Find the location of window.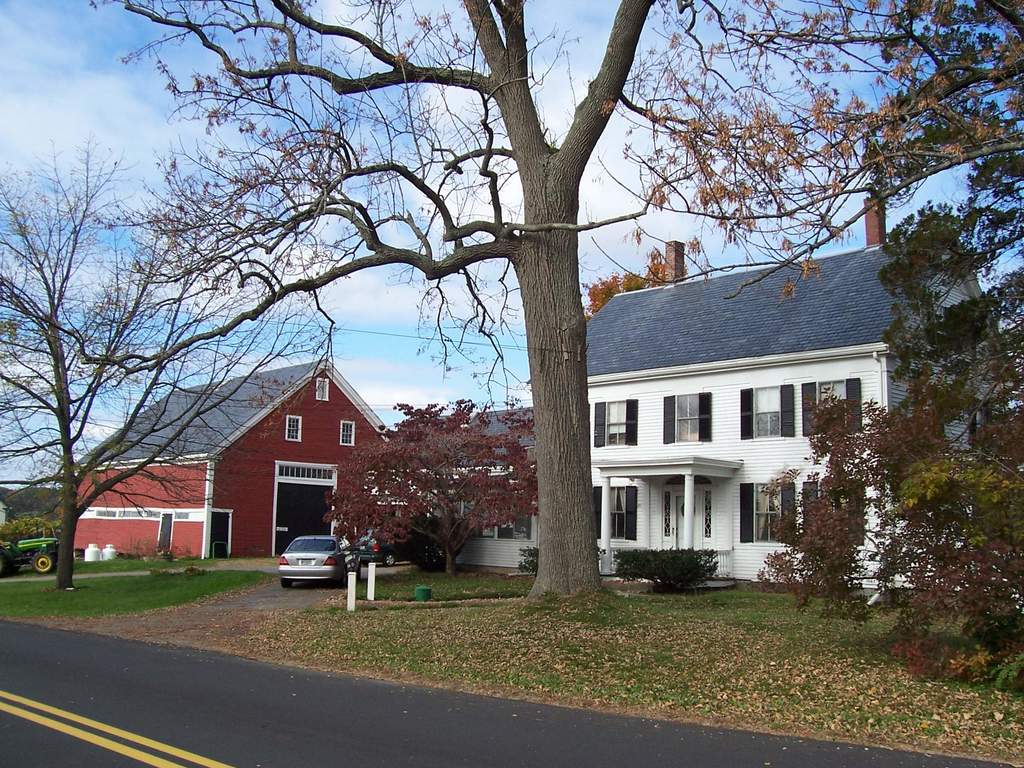
Location: bbox(739, 479, 796, 545).
